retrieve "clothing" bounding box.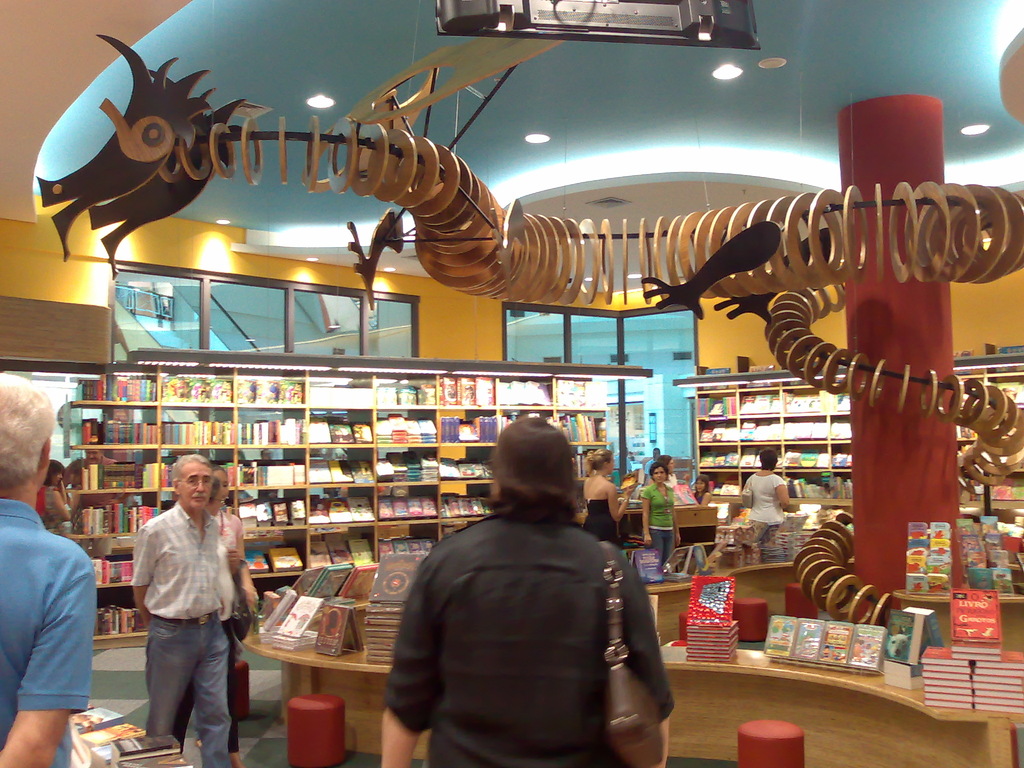
Bounding box: left=171, top=512, right=243, bottom=755.
